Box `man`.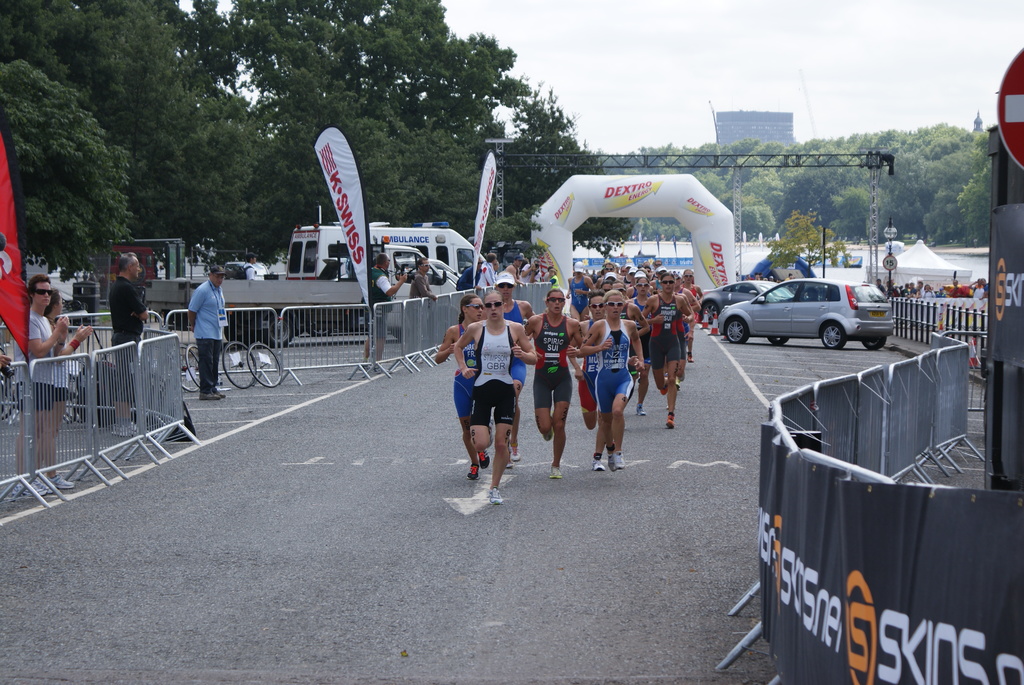
x1=405 y1=255 x2=438 y2=365.
